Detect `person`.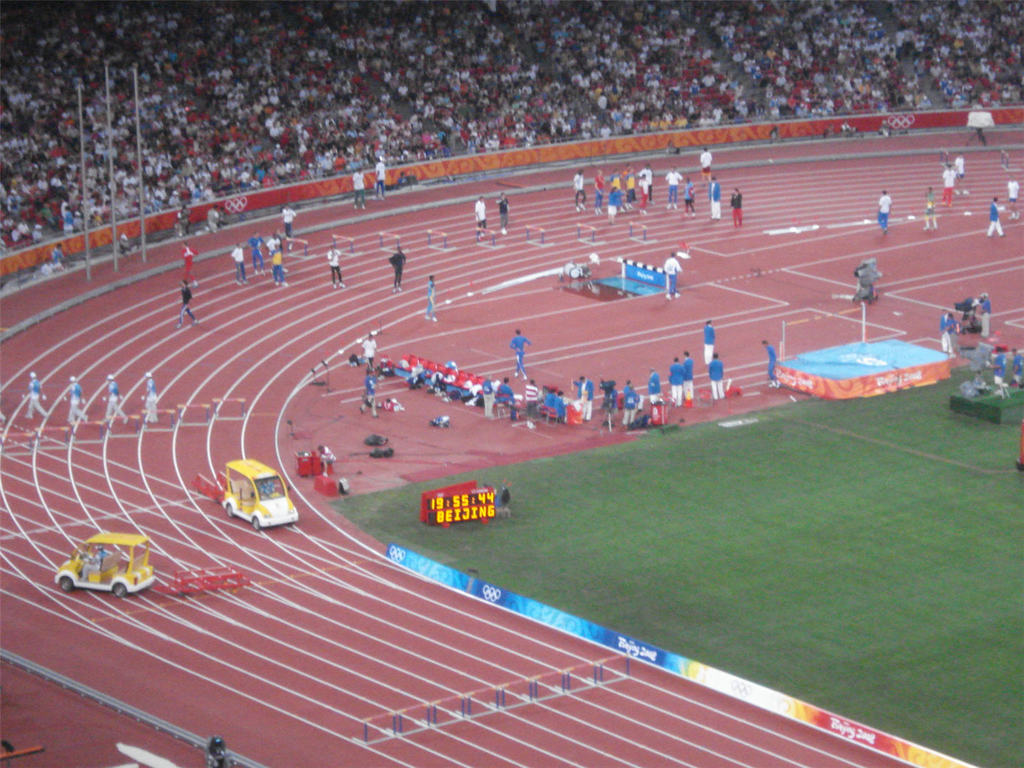
Detected at rect(996, 347, 1008, 384).
